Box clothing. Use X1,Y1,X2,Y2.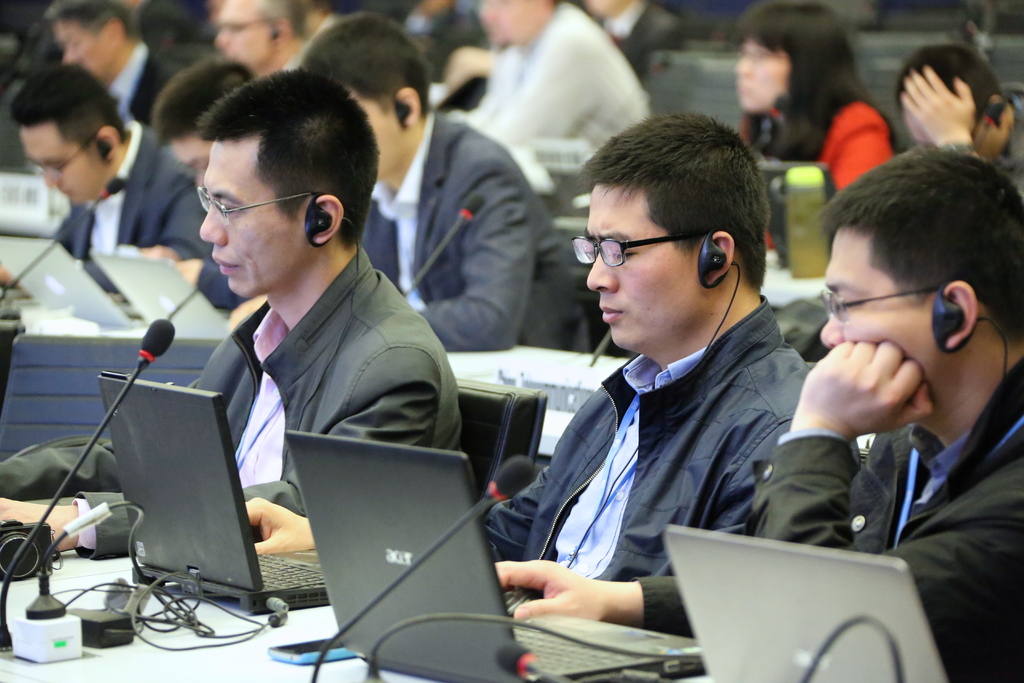
991,98,1023,193.
